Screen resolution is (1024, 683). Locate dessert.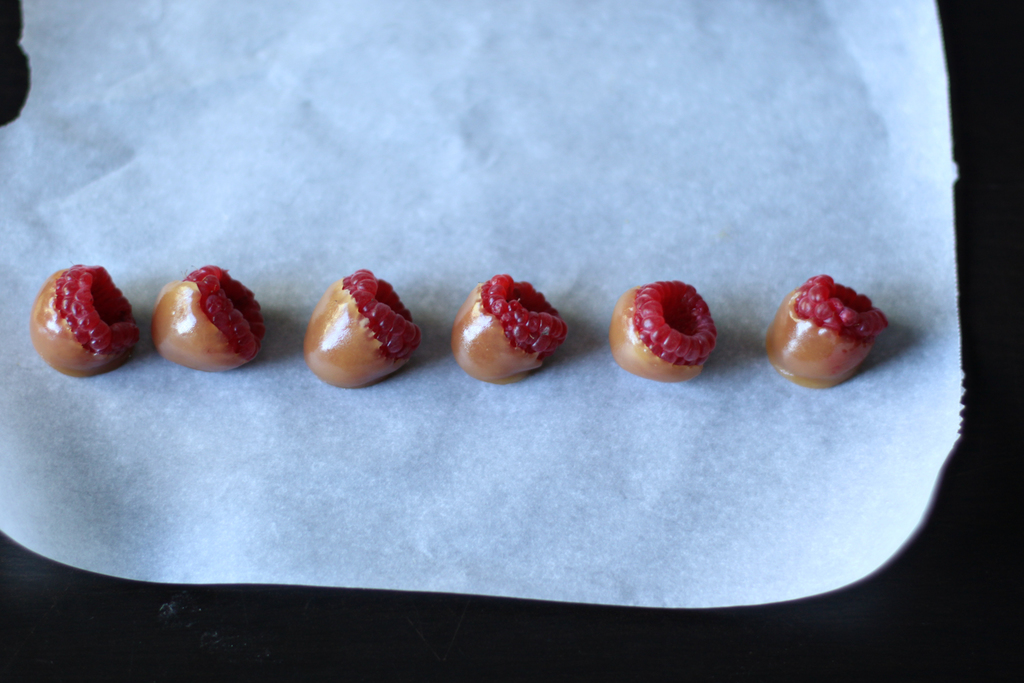
x1=30 y1=268 x2=138 y2=377.
